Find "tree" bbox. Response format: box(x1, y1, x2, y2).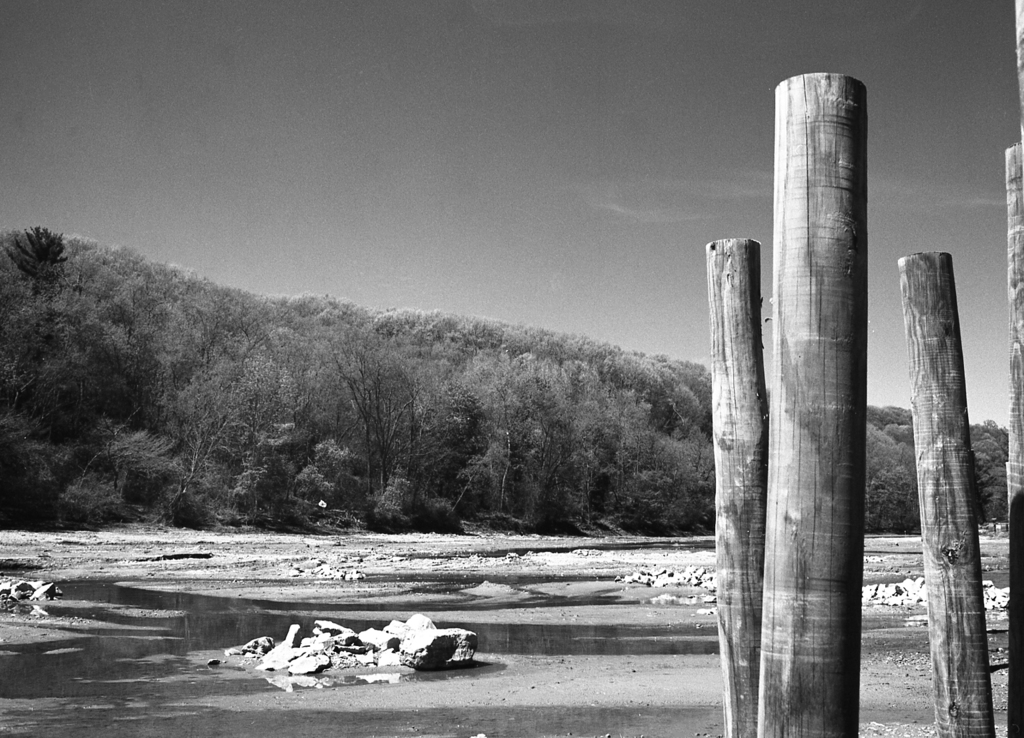
box(753, 71, 868, 737).
